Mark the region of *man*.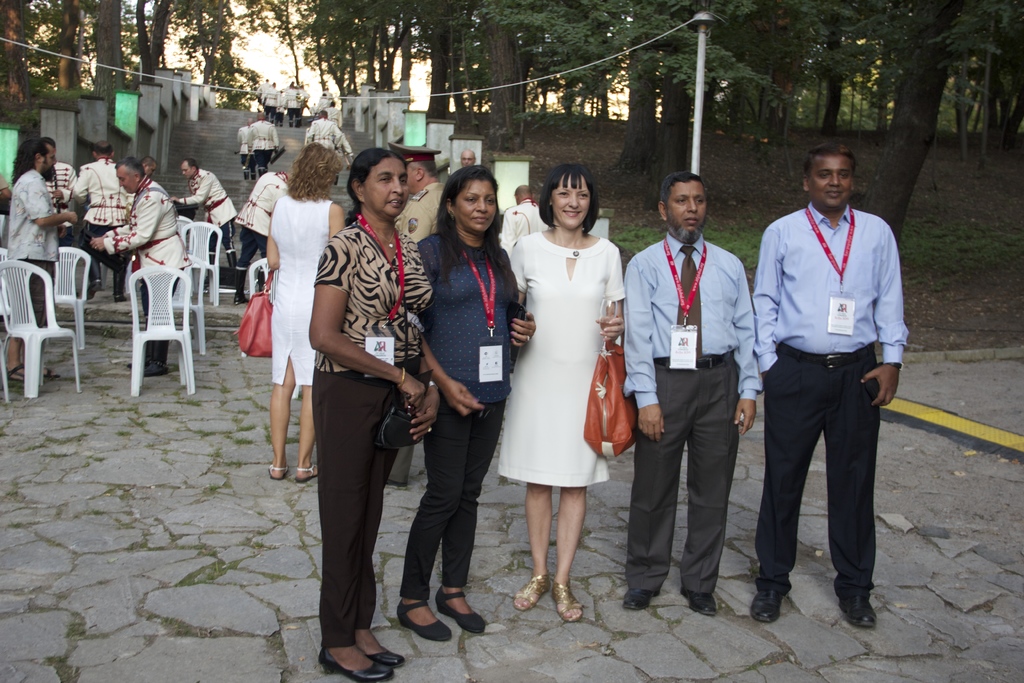
Region: 35:137:76:258.
